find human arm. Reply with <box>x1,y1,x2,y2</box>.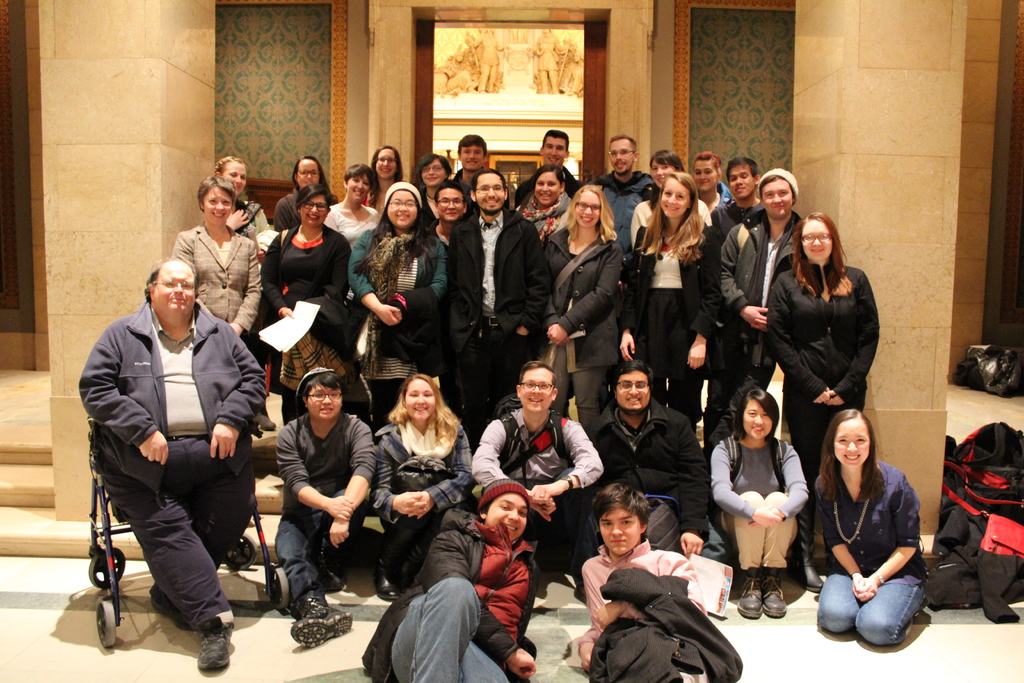
<box>716,223,768,333</box>.
